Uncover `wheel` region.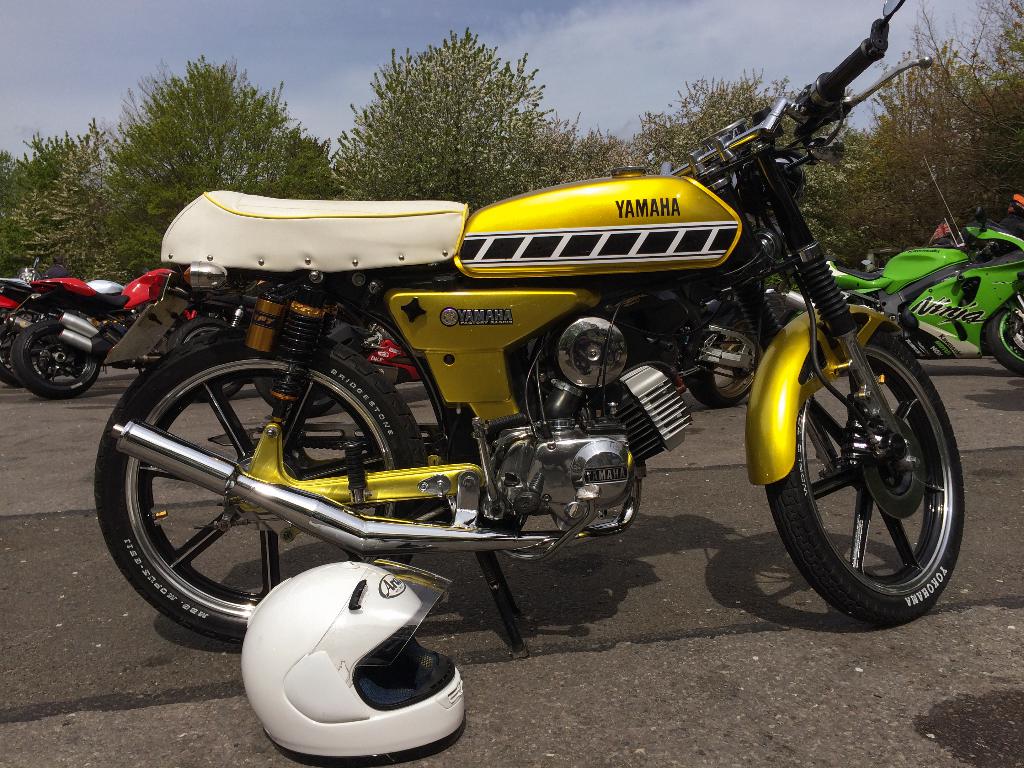
Uncovered: (x1=779, y1=322, x2=964, y2=607).
